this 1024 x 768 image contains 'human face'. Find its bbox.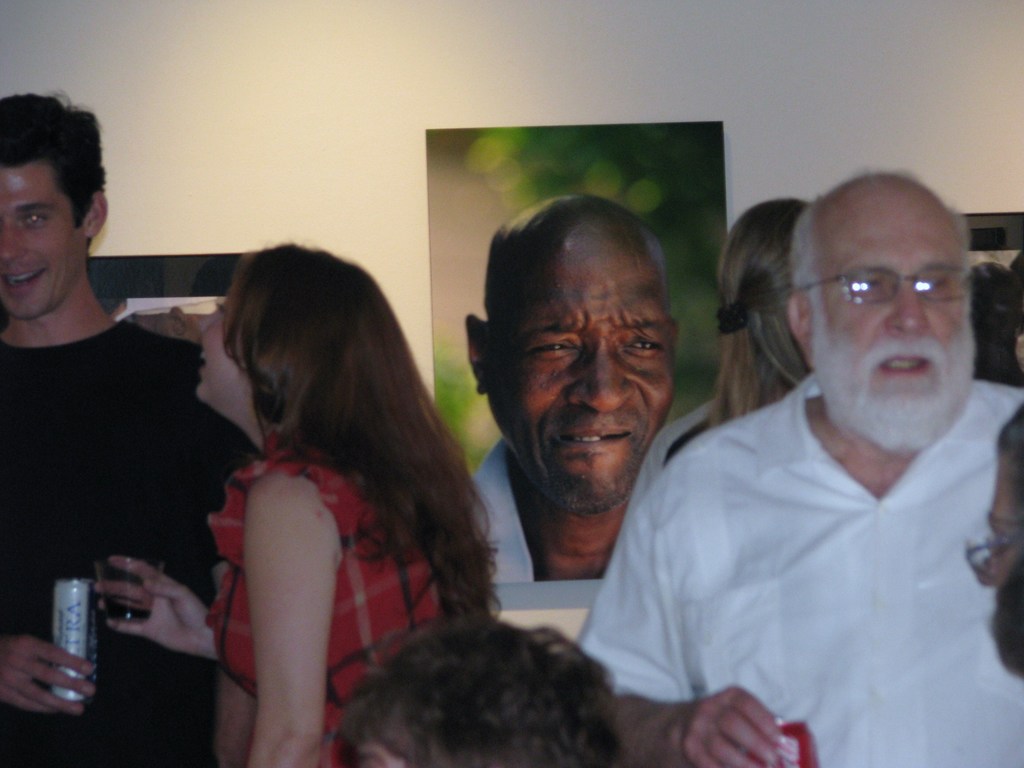
<box>813,173,983,456</box>.
